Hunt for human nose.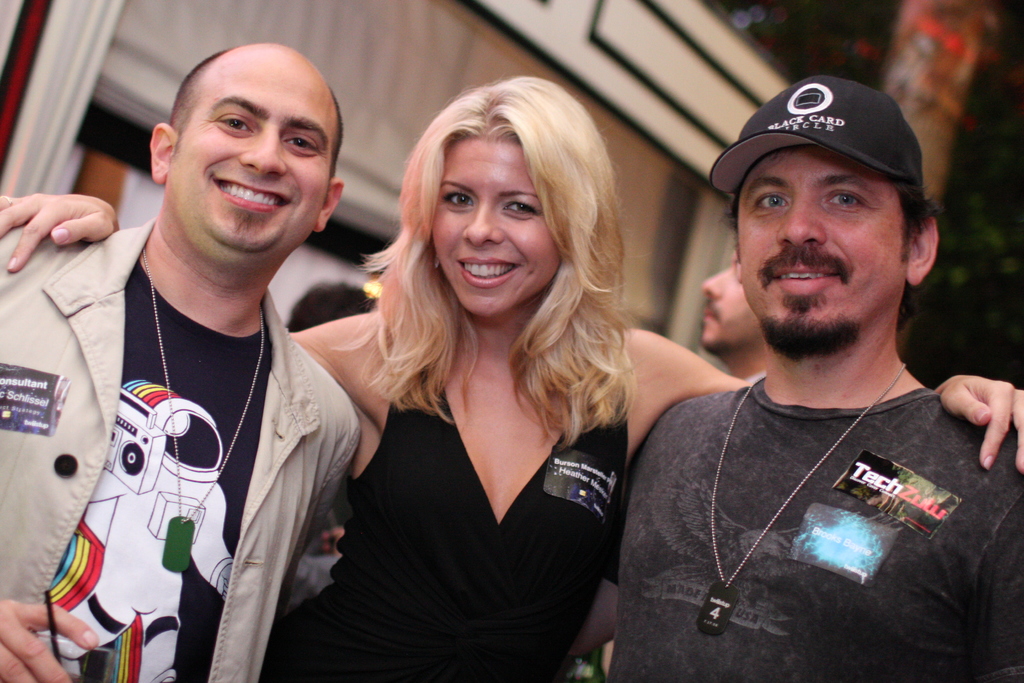
Hunted down at (left=776, top=194, right=824, bottom=245).
